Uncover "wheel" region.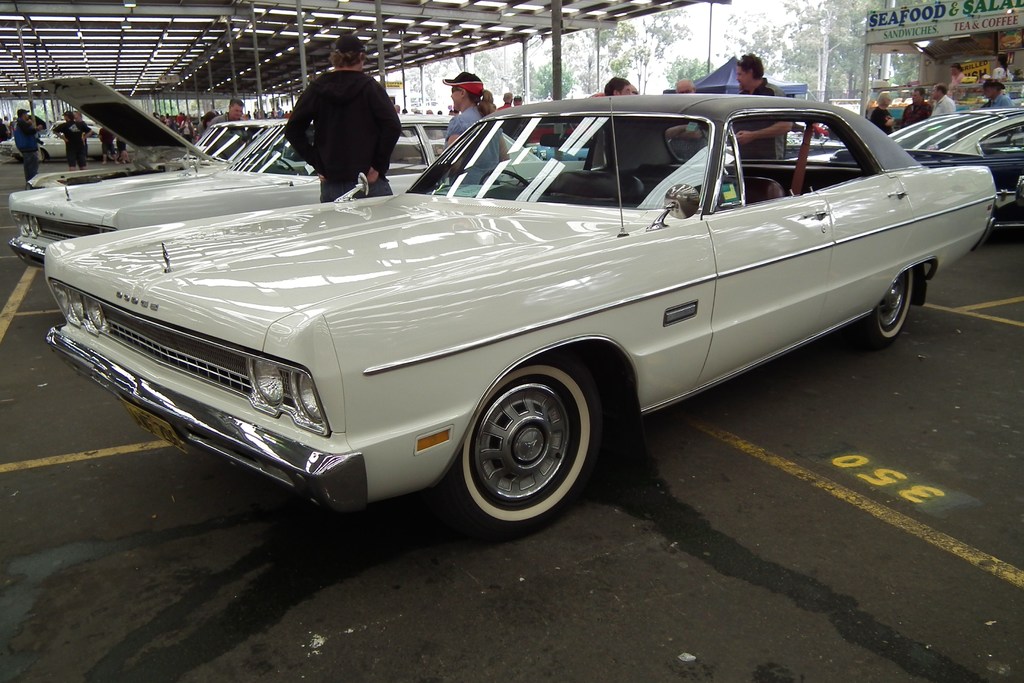
Uncovered: Rect(479, 169, 531, 188).
